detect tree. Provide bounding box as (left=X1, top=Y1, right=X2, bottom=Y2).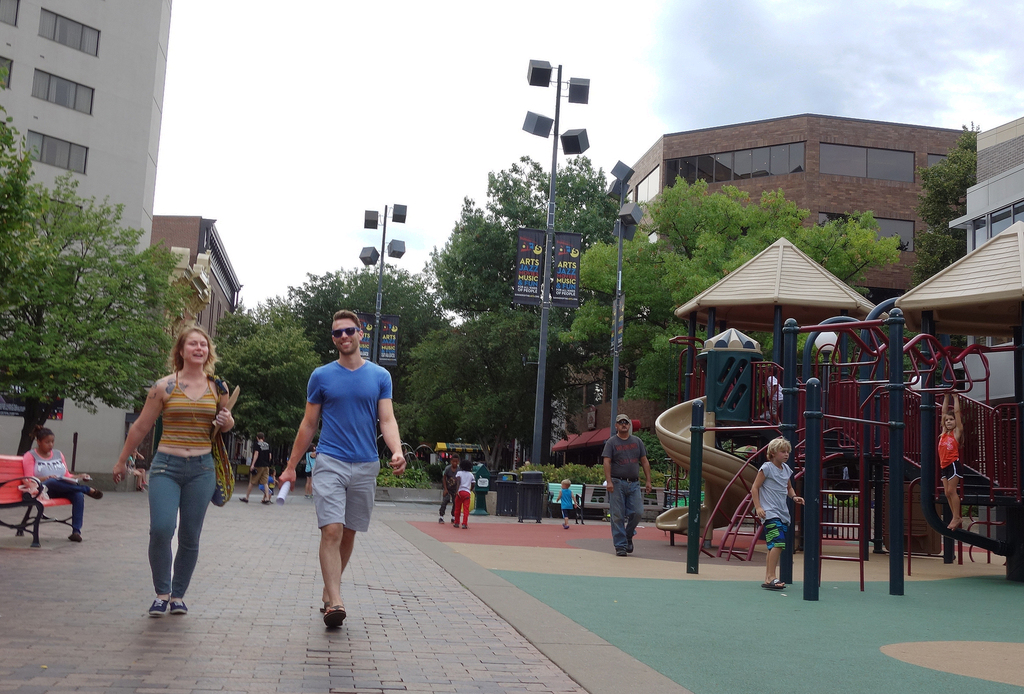
(left=572, top=177, right=893, bottom=478).
